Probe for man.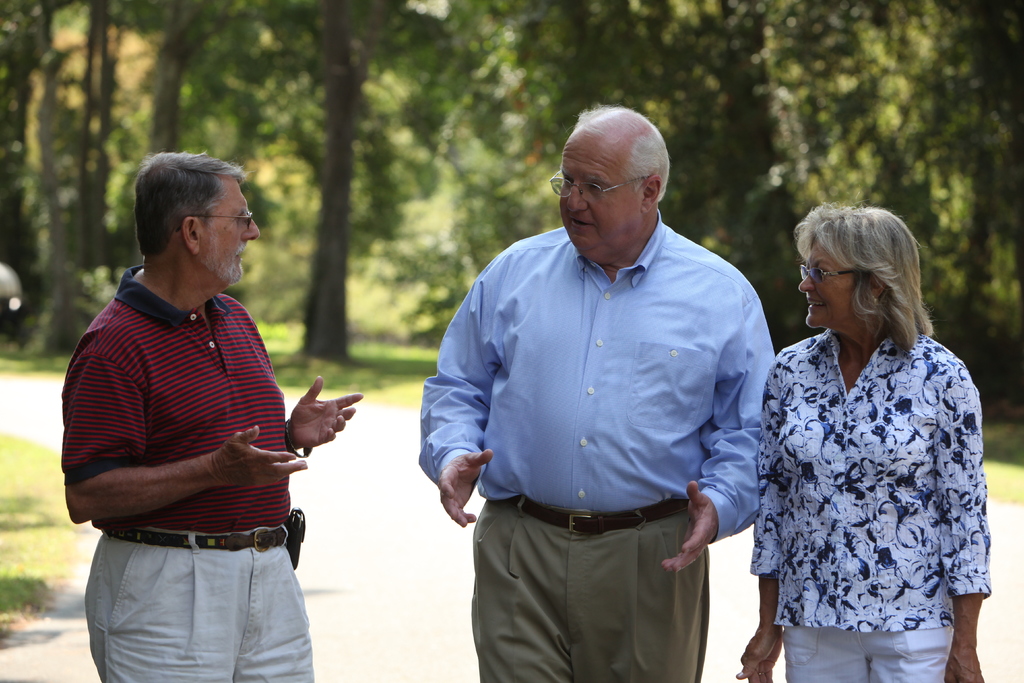
Probe result: [left=58, top=148, right=367, bottom=682].
